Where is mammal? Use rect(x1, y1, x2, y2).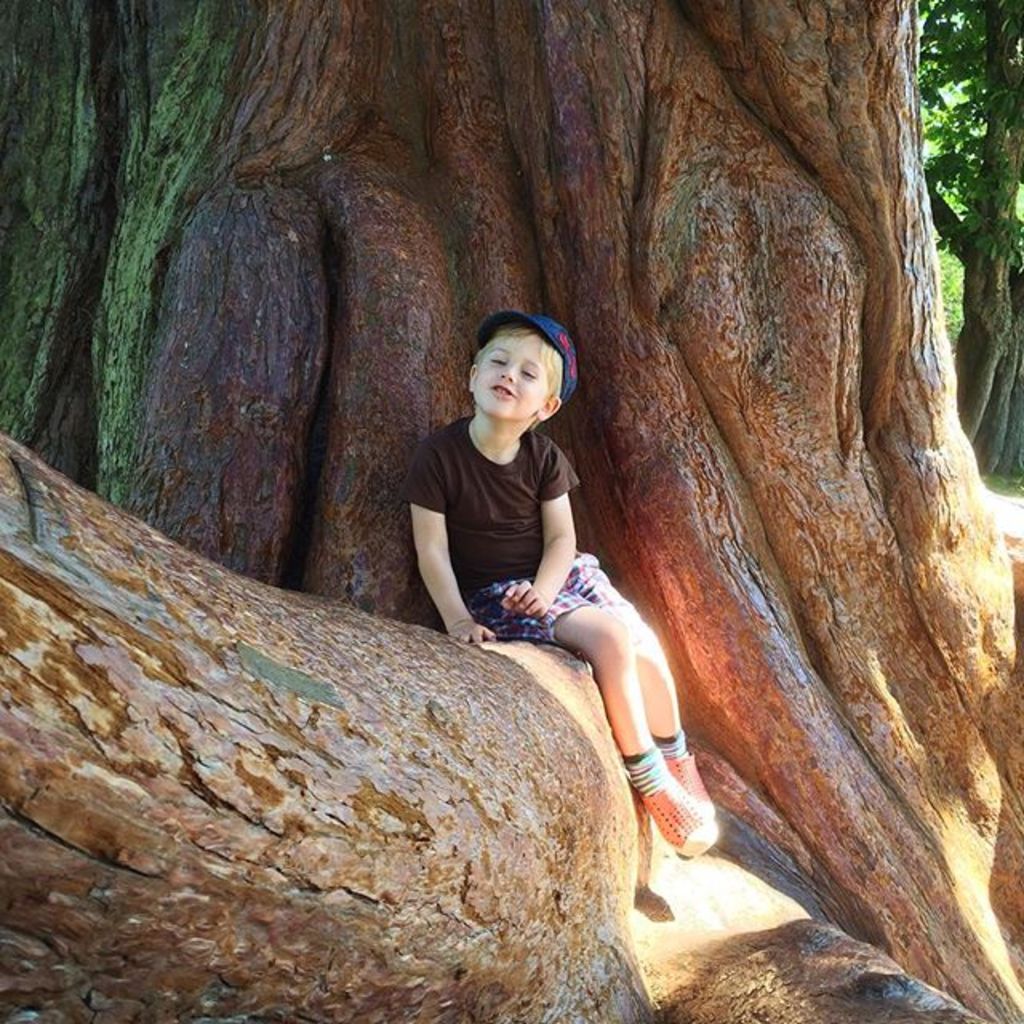
rect(374, 352, 712, 806).
